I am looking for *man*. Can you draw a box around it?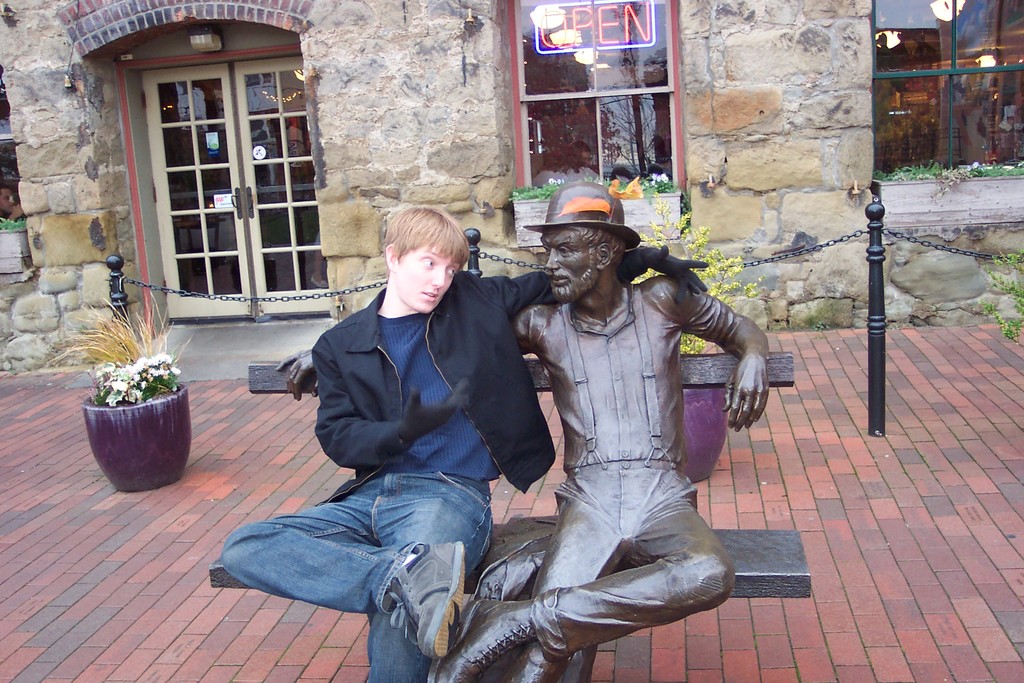
Sure, the bounding box is bbox=[218, 201, 712, 682].
